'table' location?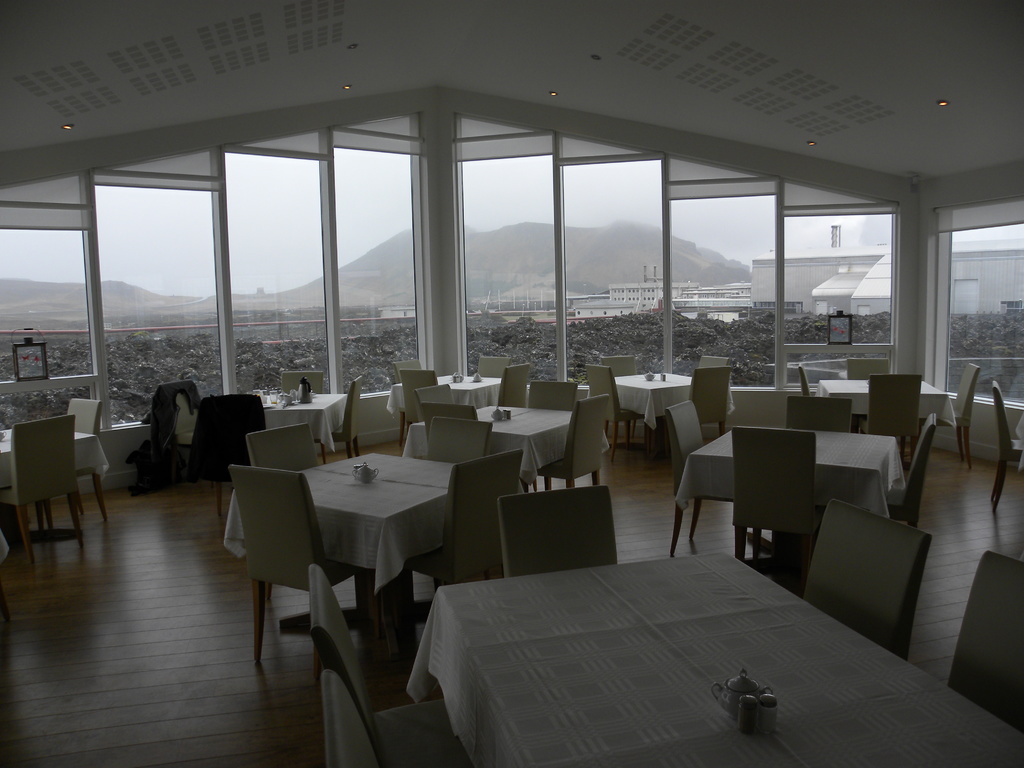
box=[386, 371, 500, 422]
